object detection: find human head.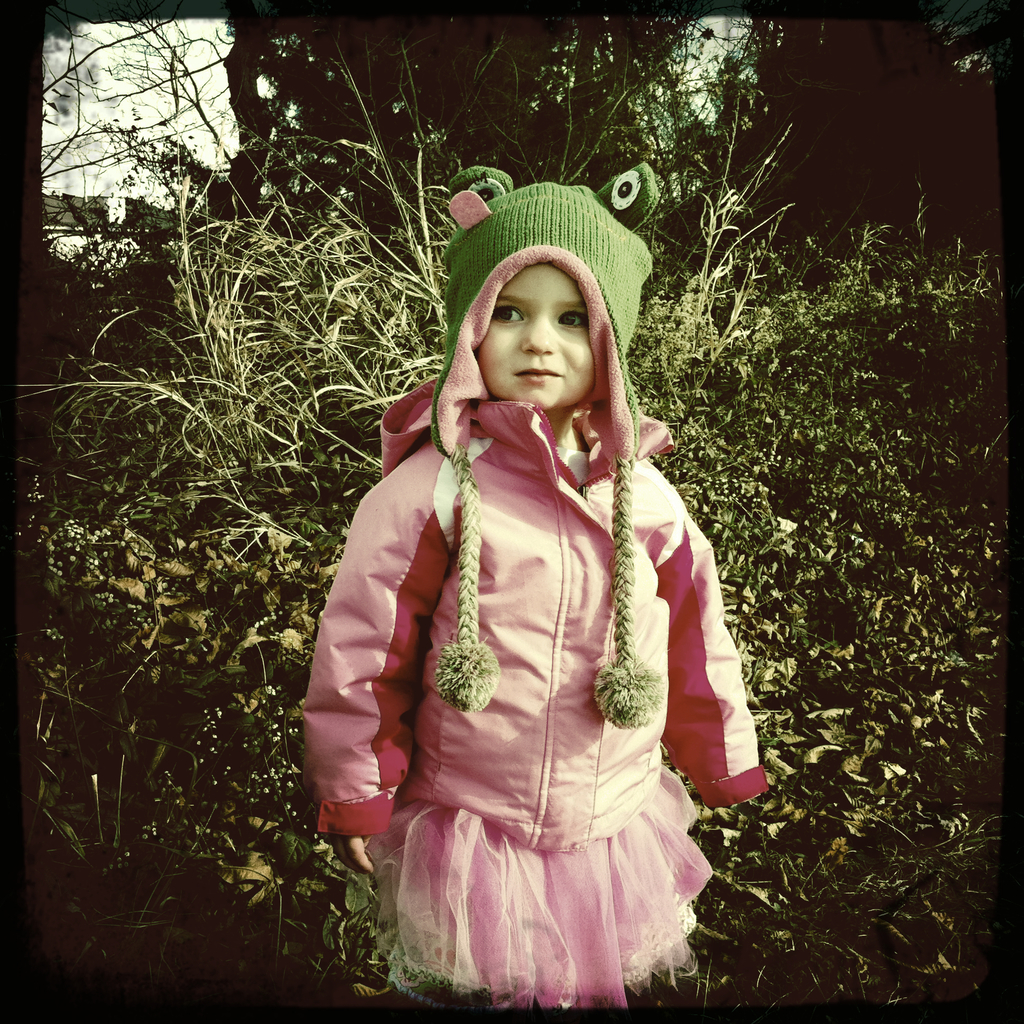
{"left": 443, "top": 214, "right": 645, "bottom": 434}.
